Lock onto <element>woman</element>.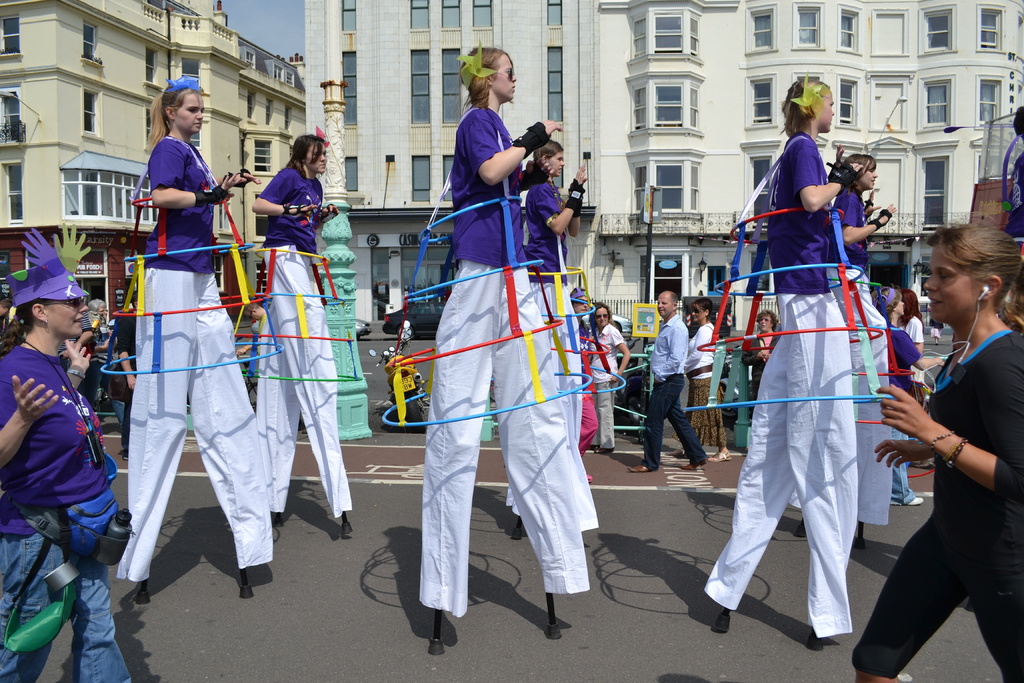
Locked: <region>0, 231, 136, 682</region>.
